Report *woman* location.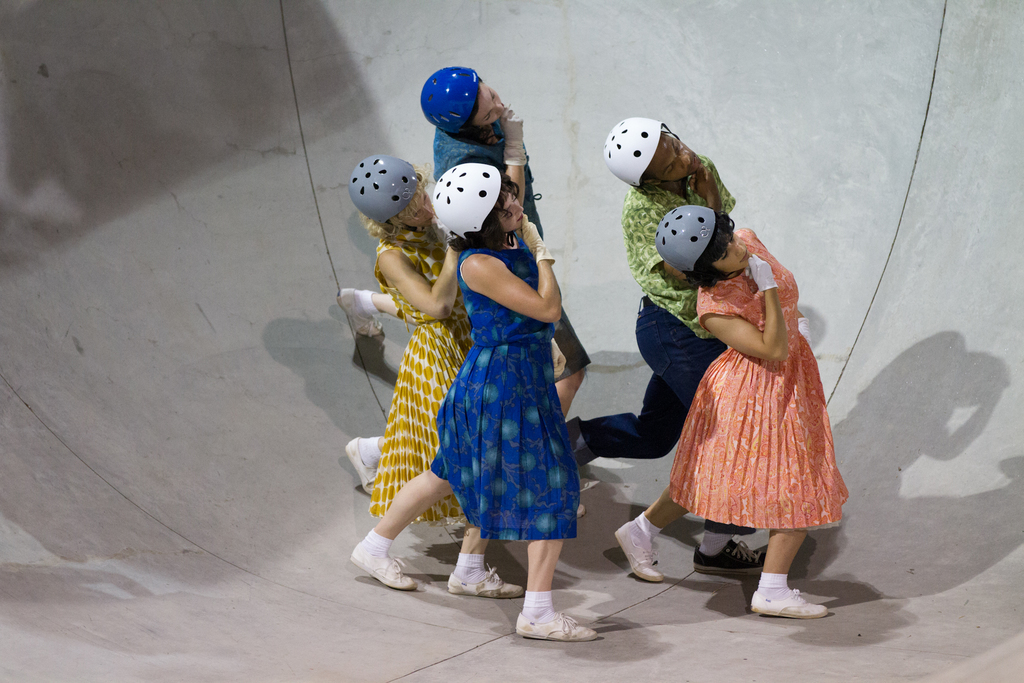
Report: bbox(347, 164, 607, 650).
